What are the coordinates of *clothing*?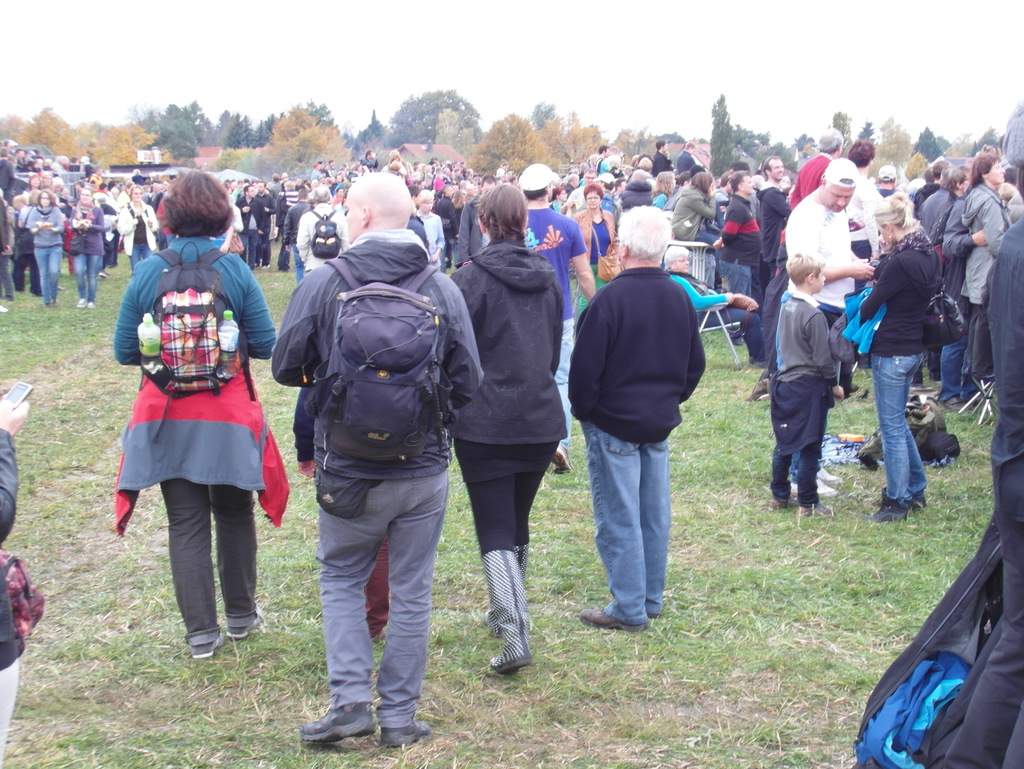
(x1=517, y1=163, x2=586, y2=445).
